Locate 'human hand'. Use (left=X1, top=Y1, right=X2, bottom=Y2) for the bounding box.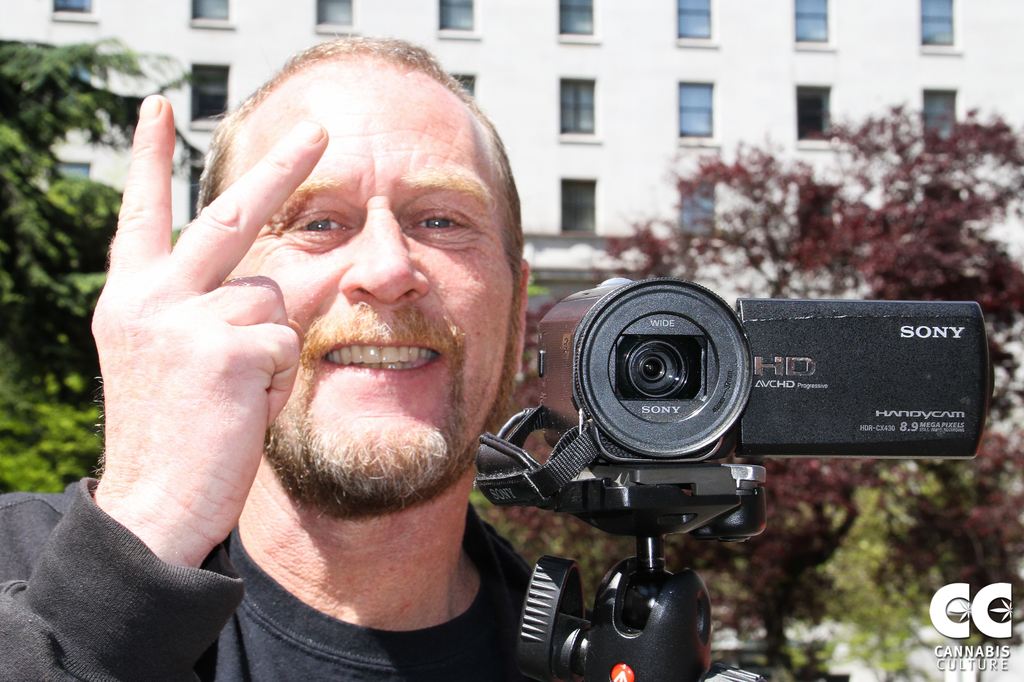
(left=60, top=86, right=348, bottom=605).
